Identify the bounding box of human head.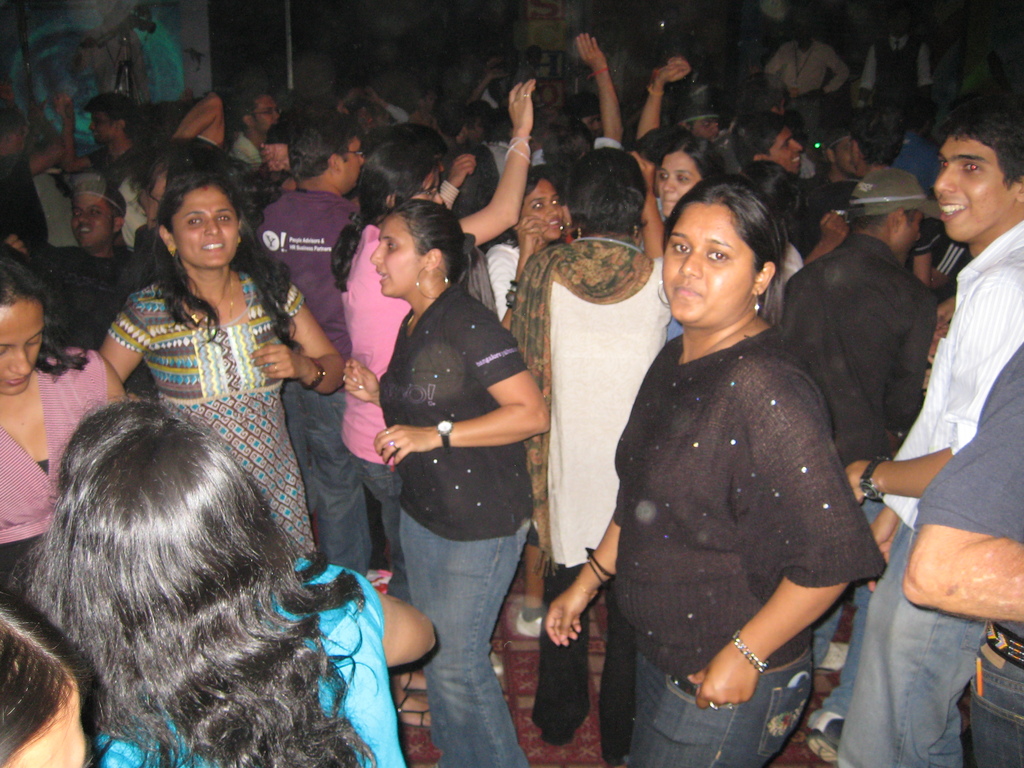
crop(559, 93, 604, 132).
